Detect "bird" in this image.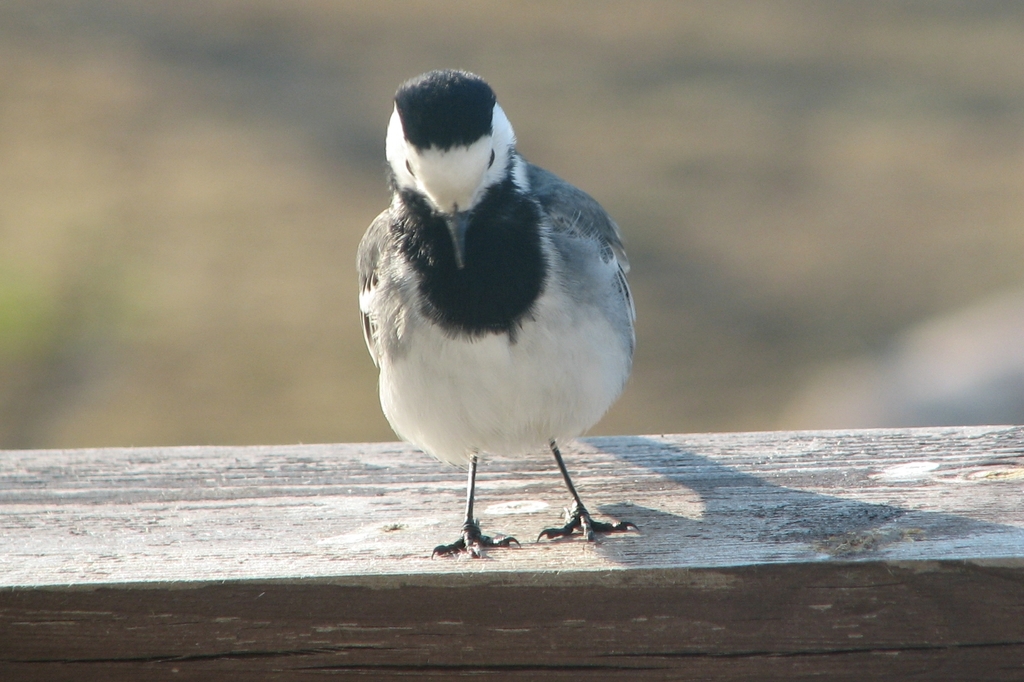
Detection: <region>343, 98, 635, 554</region>.
